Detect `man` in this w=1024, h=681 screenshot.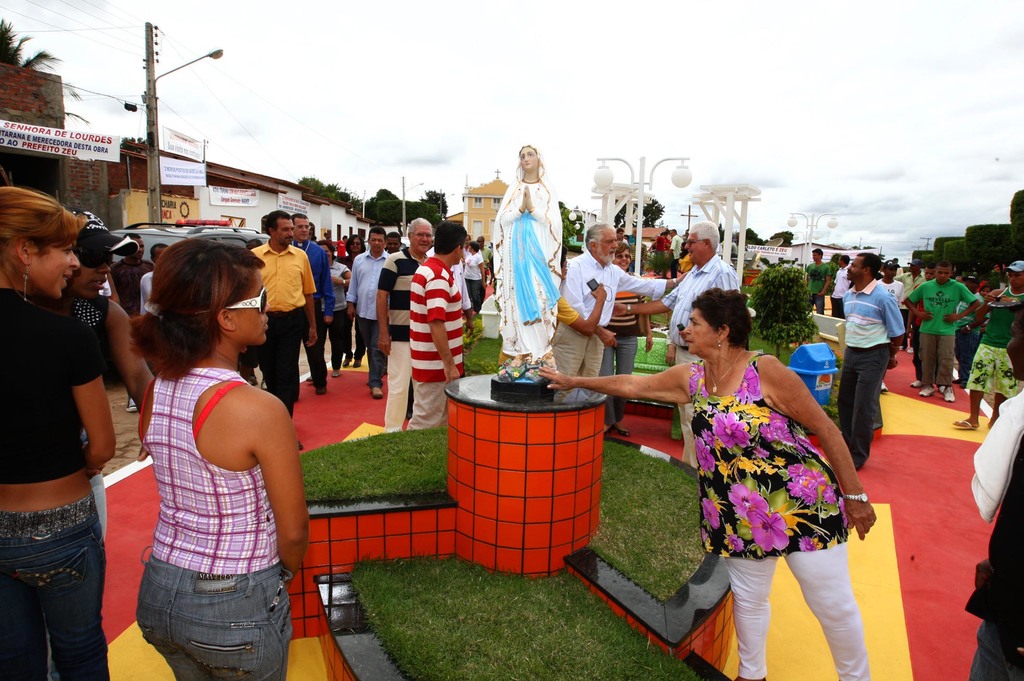
Detection: bbox(954, 256, 1023, 427).
